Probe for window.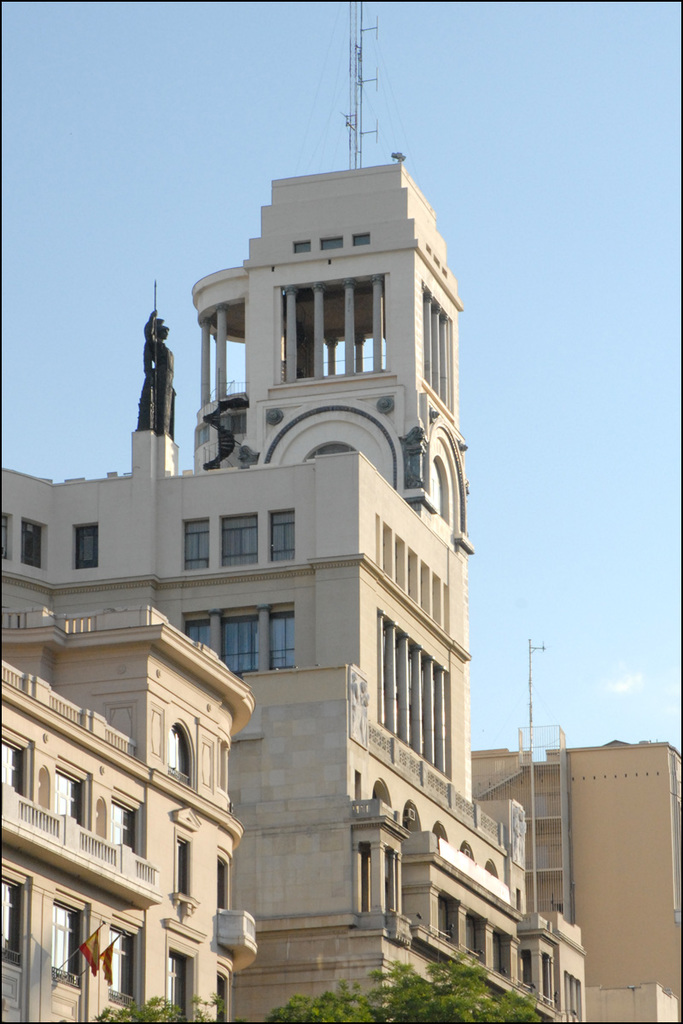
Probe result: <box>169,716,192,785</box>.
